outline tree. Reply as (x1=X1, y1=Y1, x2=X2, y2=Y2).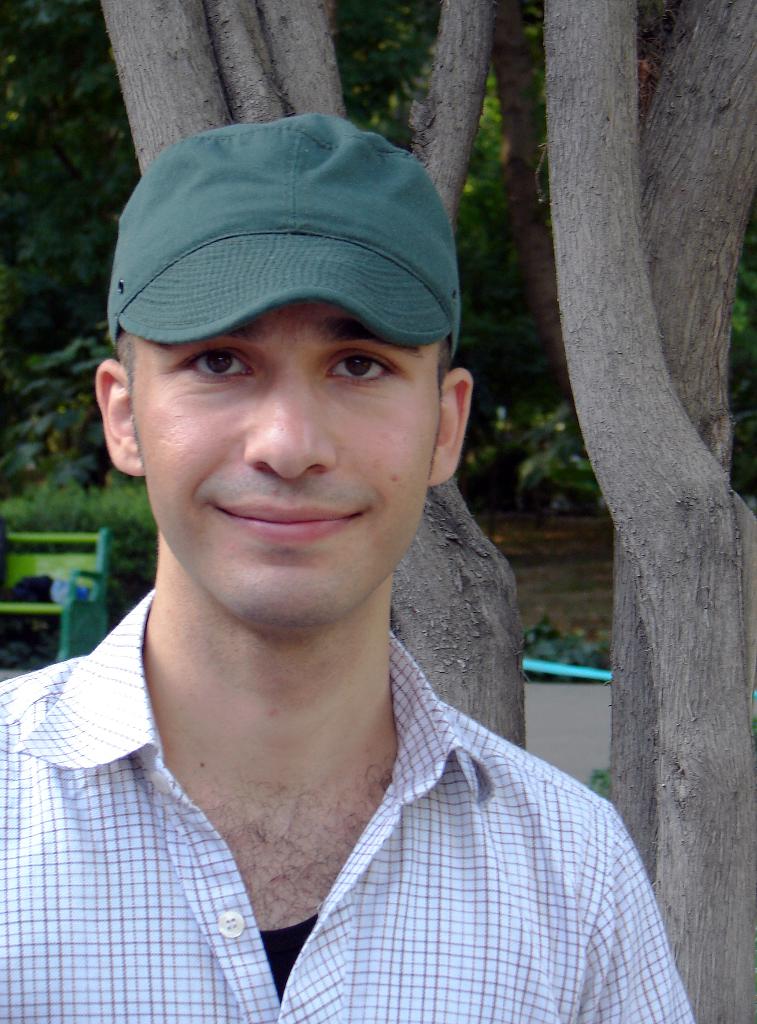
(x1=532, y1=0, x2=756, y2=1023).
